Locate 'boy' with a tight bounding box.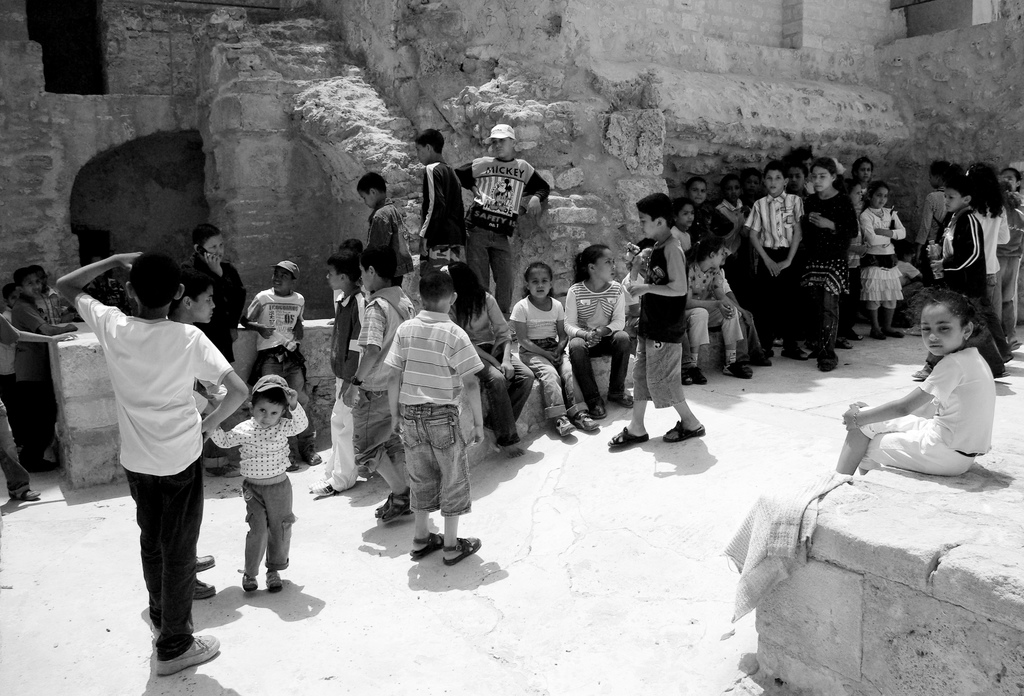
455,124,550,341.
